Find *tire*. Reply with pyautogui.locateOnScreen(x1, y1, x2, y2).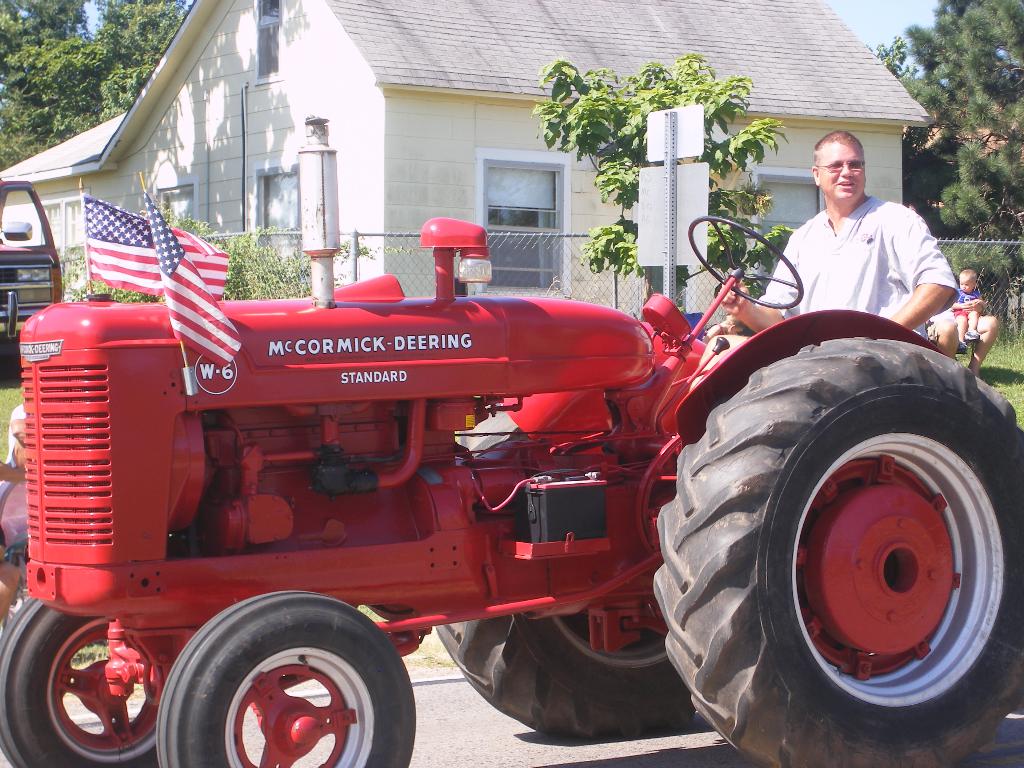
pyautogui.locateOnScreen(431, 605, 728, 745).
